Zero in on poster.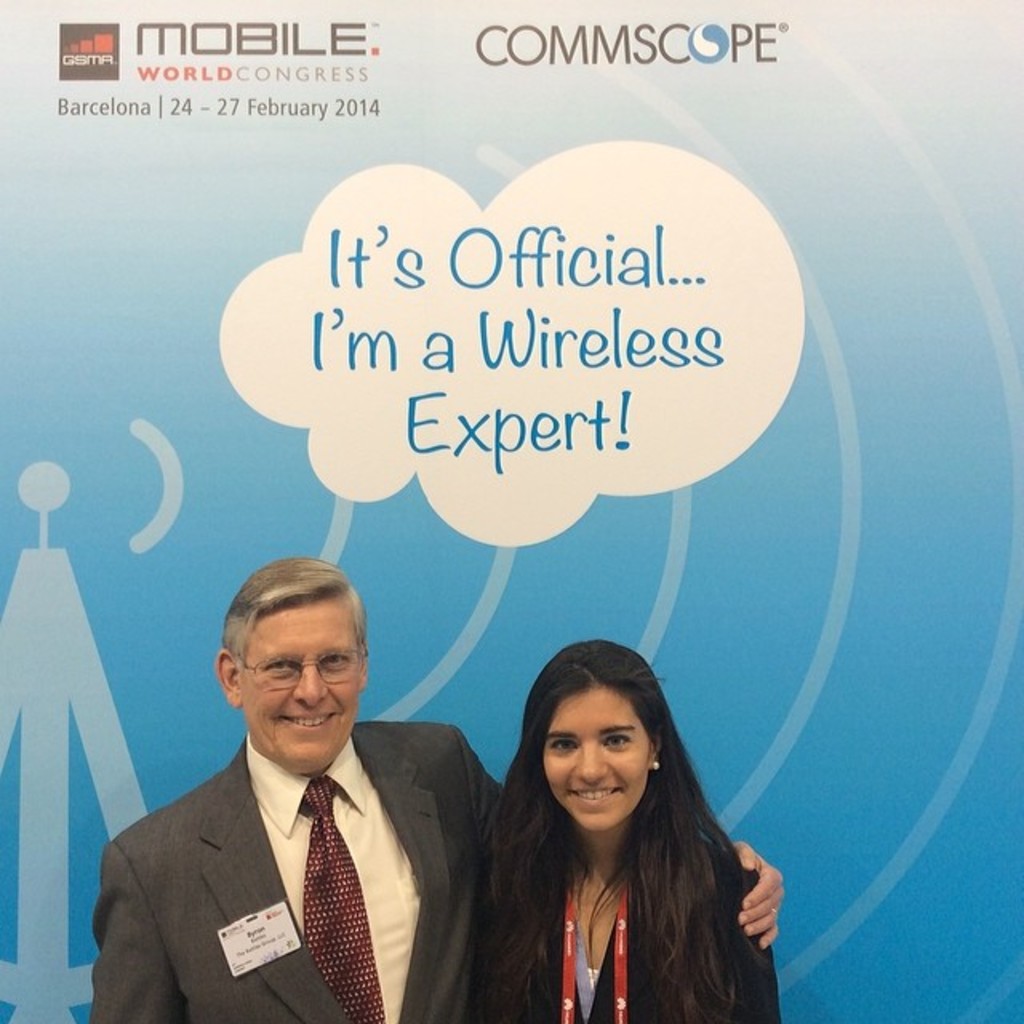
Zeroed in: pyautogui.locateOnScreen(0, 0, 1022, 1022).
